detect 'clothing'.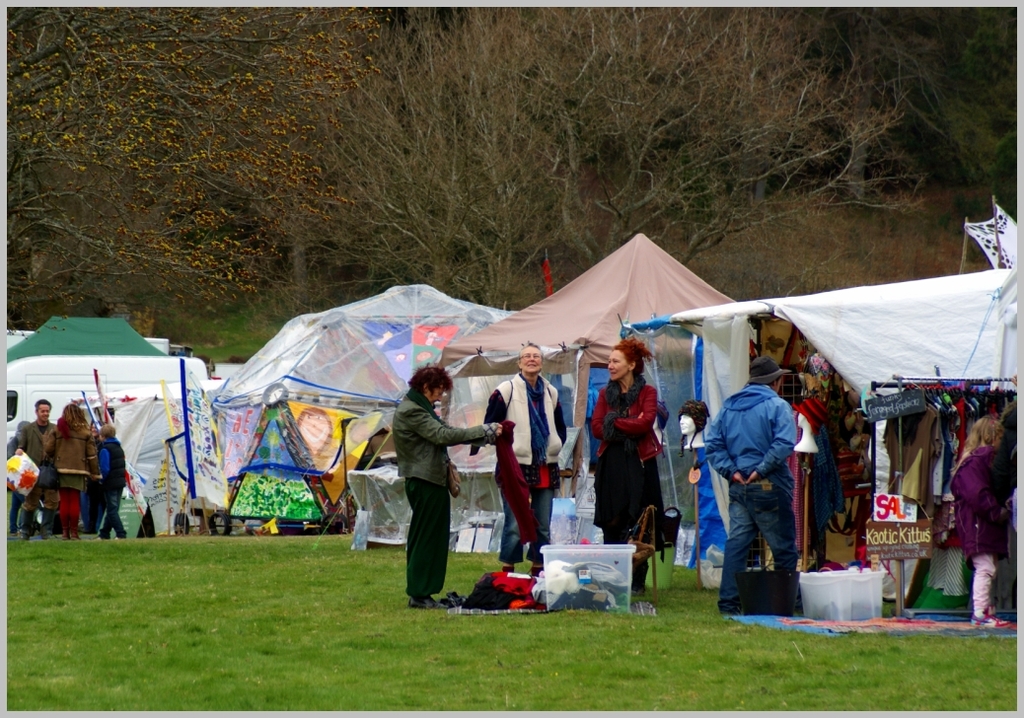
Detected at [left=17, top=421, right=58, bottom=540].
